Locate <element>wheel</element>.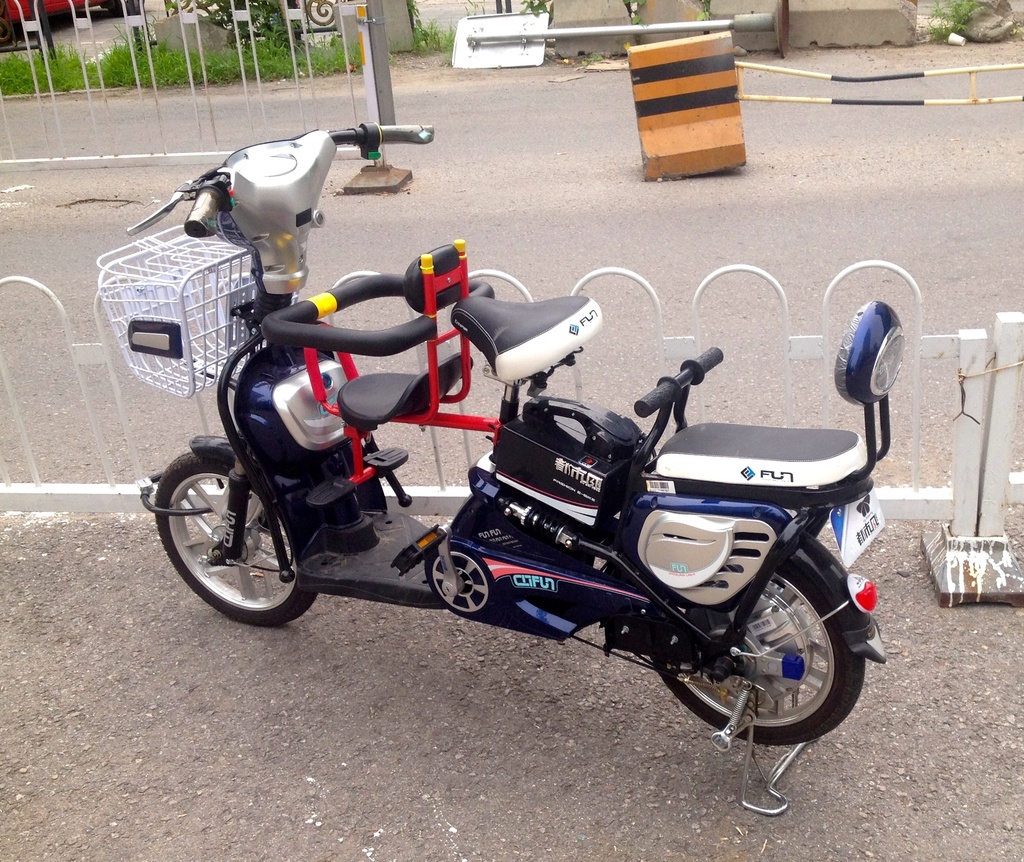
Bounding box: x1=651 y1=561 x2=865 y2=745.
